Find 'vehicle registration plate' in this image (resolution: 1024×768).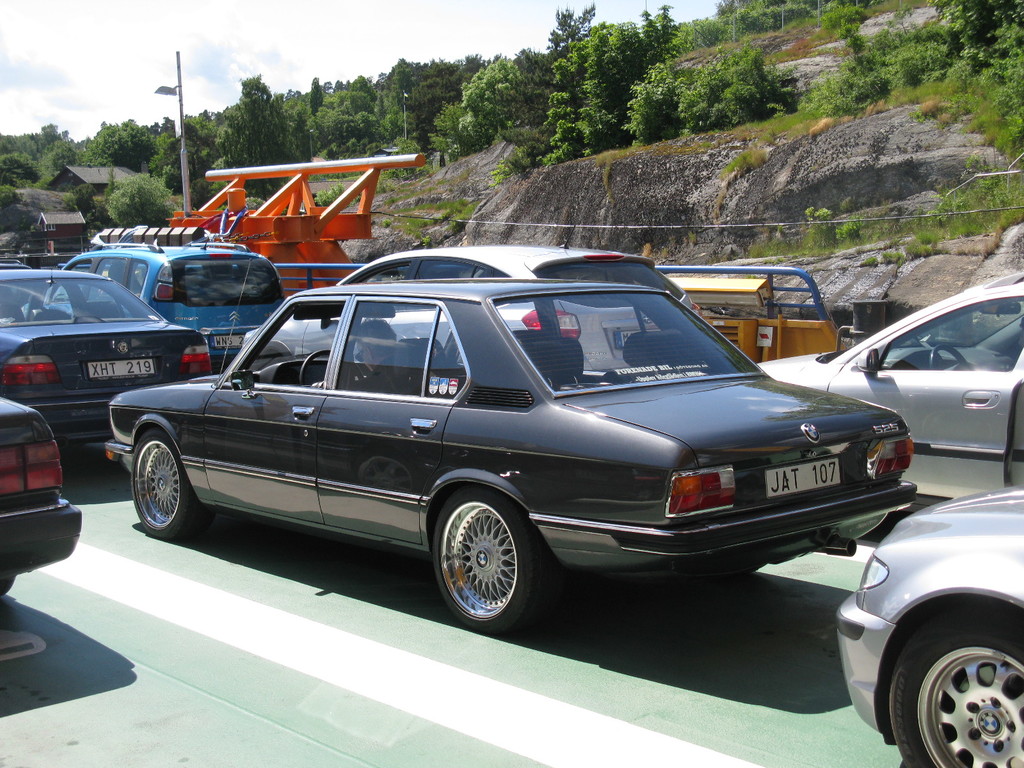
[left=764, top=455, right=846, bottom=500].
